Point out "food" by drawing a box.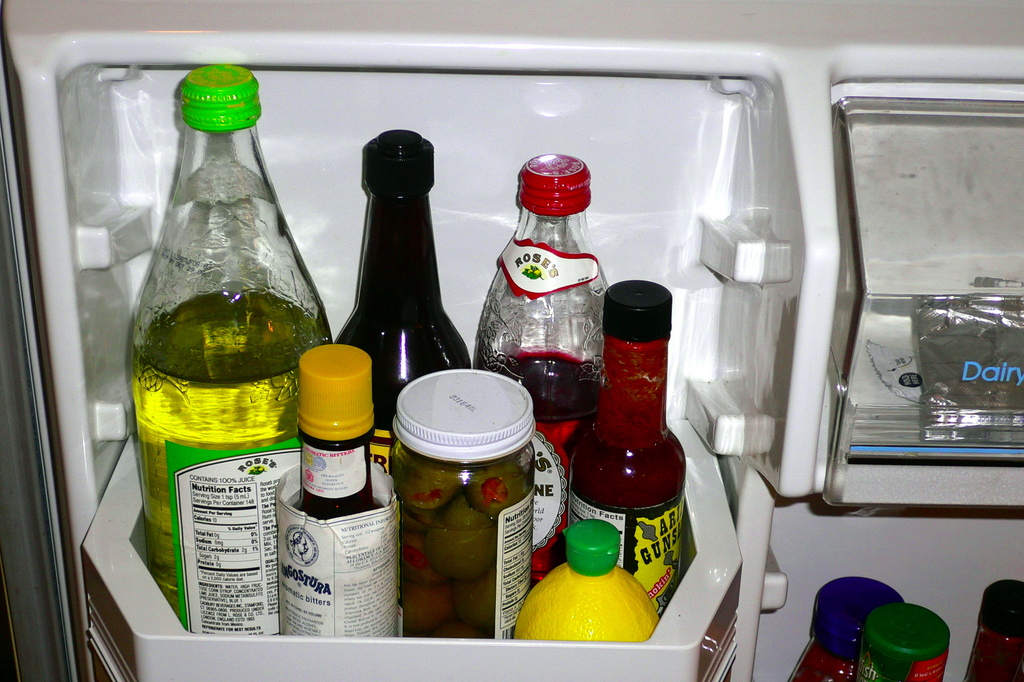
<region>384, 377, 544, 615</region>.
